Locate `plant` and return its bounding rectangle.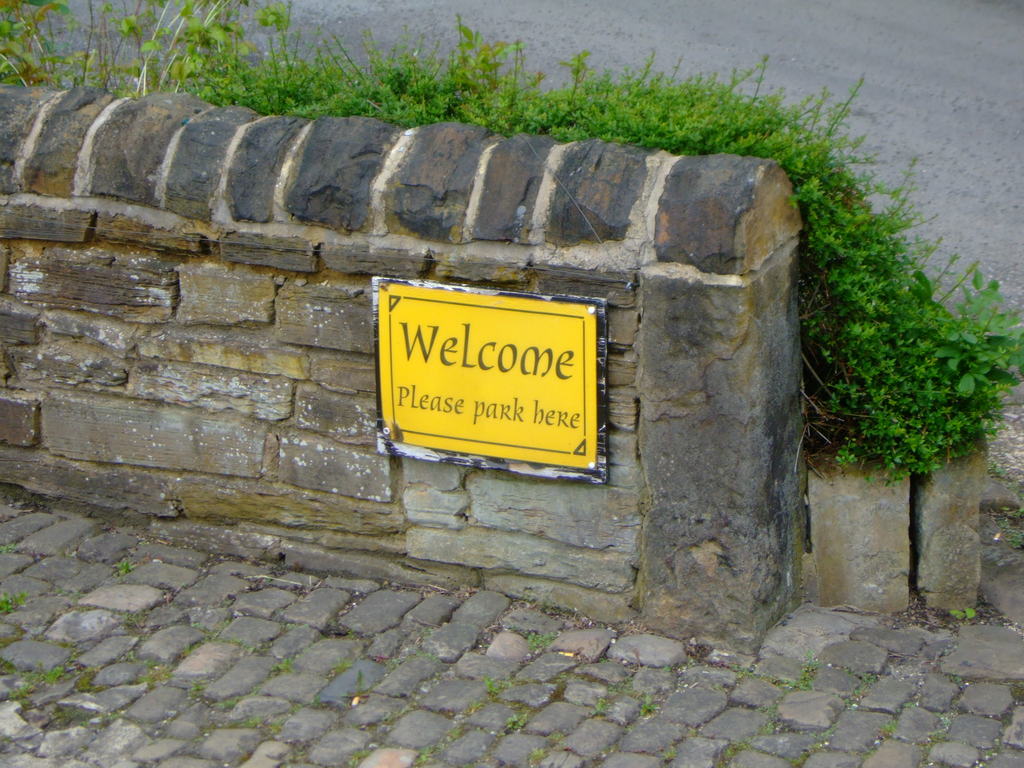
(975,673,1023,767).
